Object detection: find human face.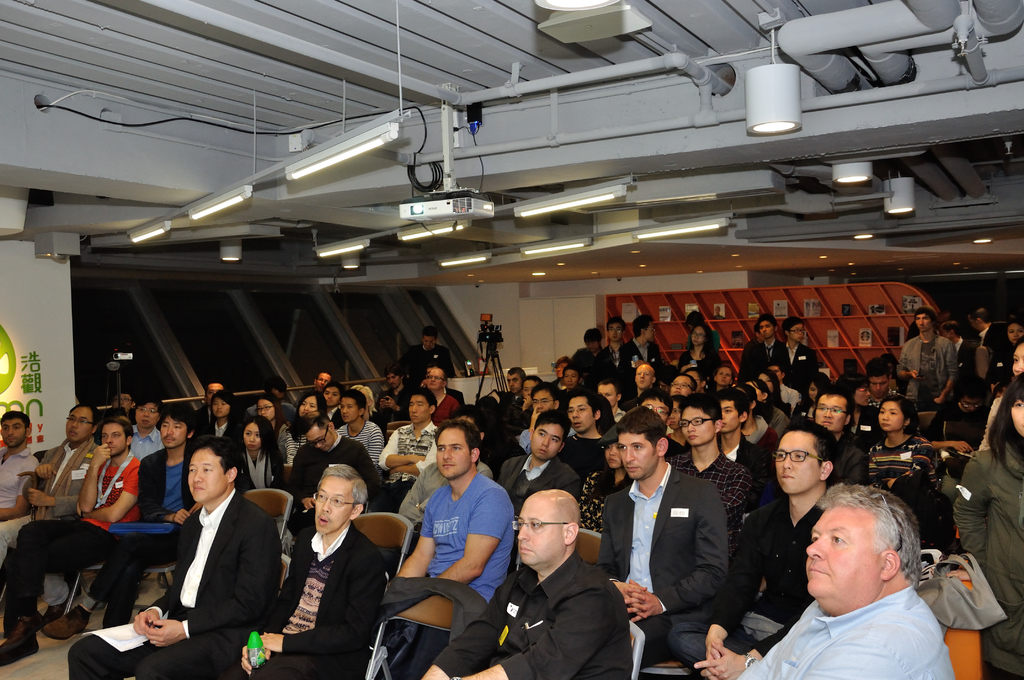
x1=563, y1=369, x2=578, y2=391.
